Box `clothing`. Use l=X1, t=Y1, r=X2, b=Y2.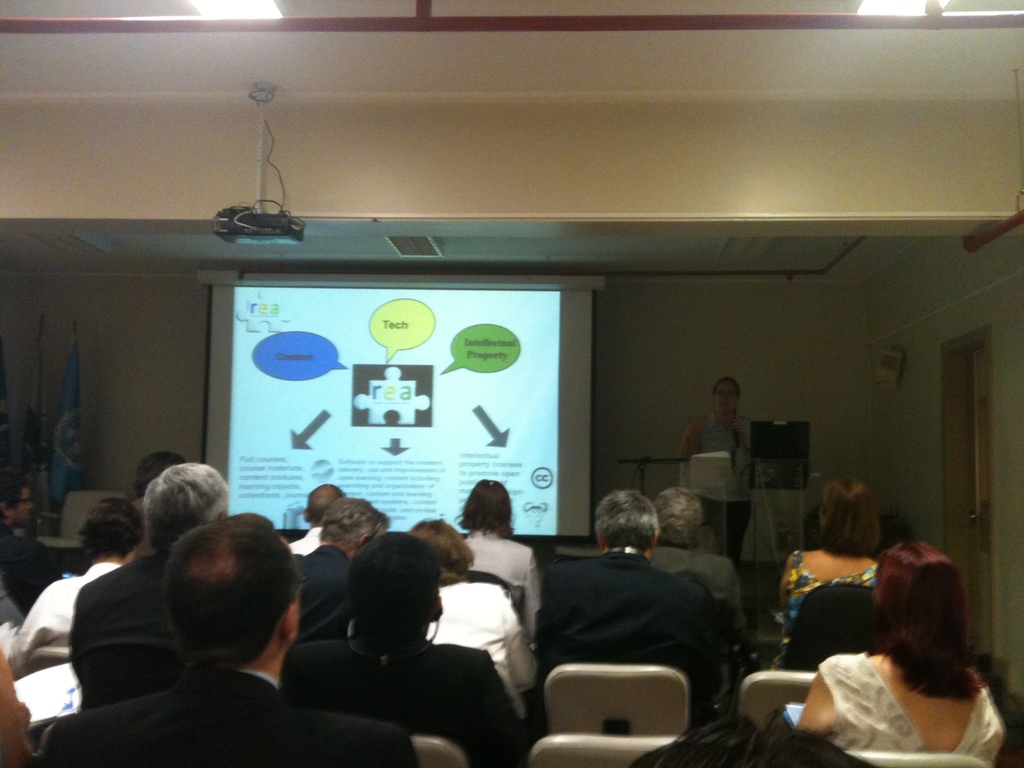
l=424, t=574, r=540, b=710.
